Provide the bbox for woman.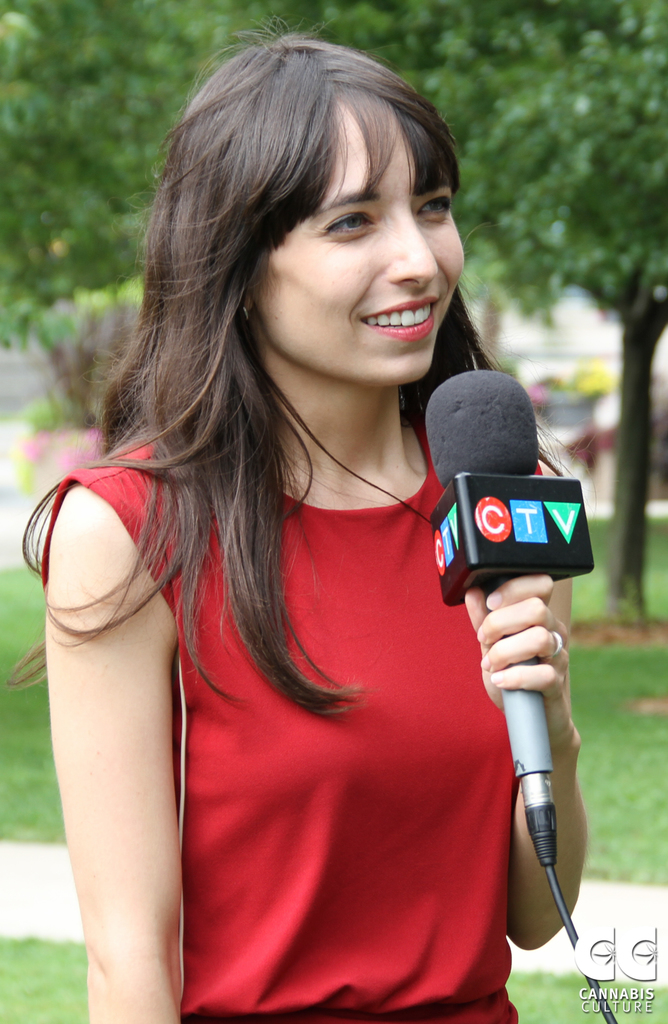
region(6, 15, 592, 1023).
